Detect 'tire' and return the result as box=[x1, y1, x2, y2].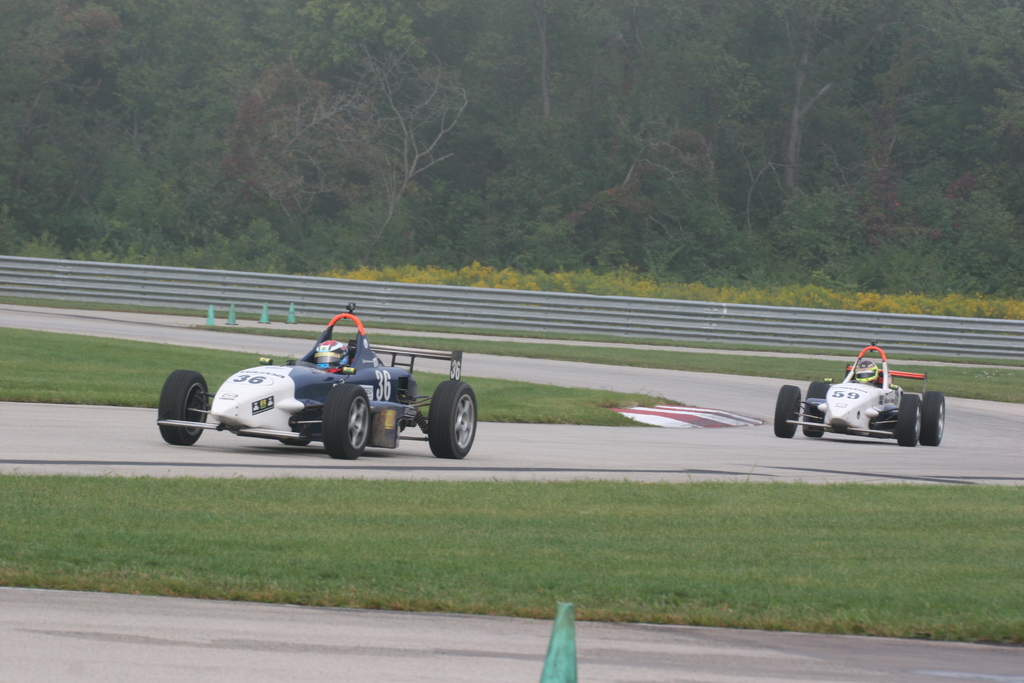
box=[802, 381, 829, 439].
